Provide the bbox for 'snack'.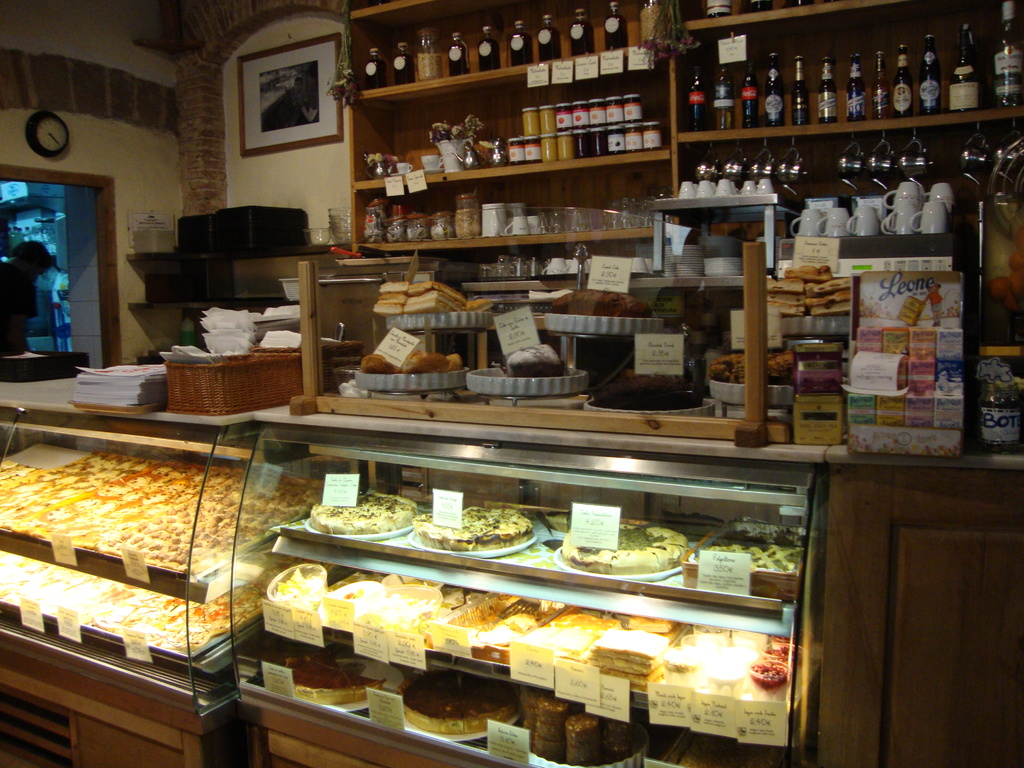
<box>411,500,536,552</box>.
